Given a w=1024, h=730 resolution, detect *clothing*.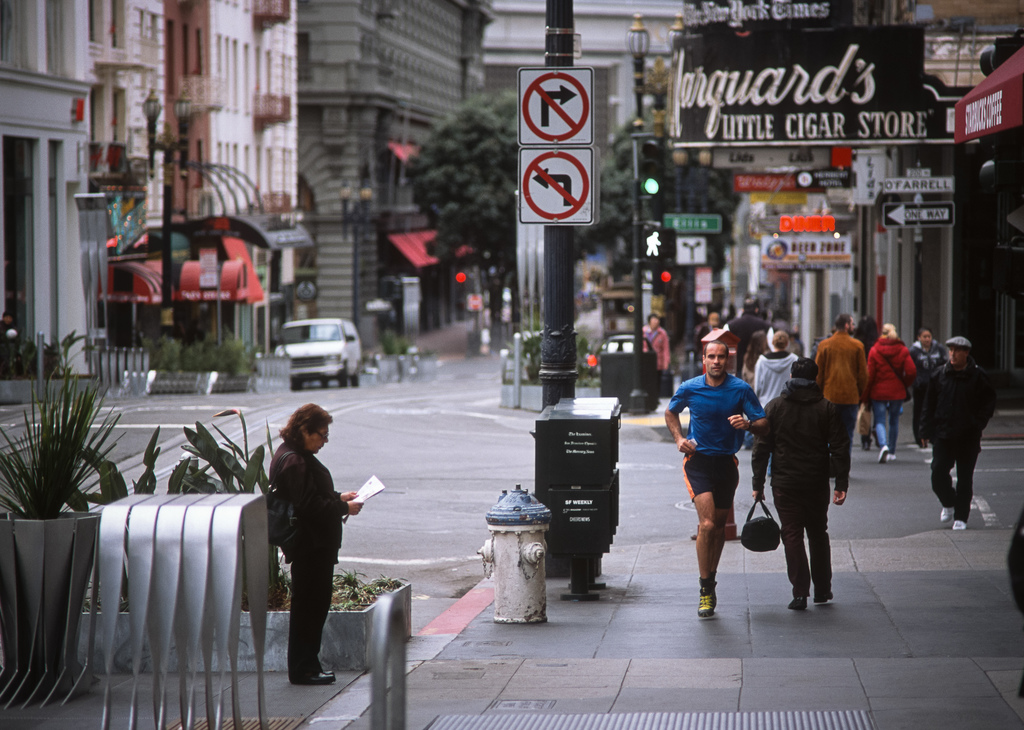
bbox=[635, 328, 668, 371].
